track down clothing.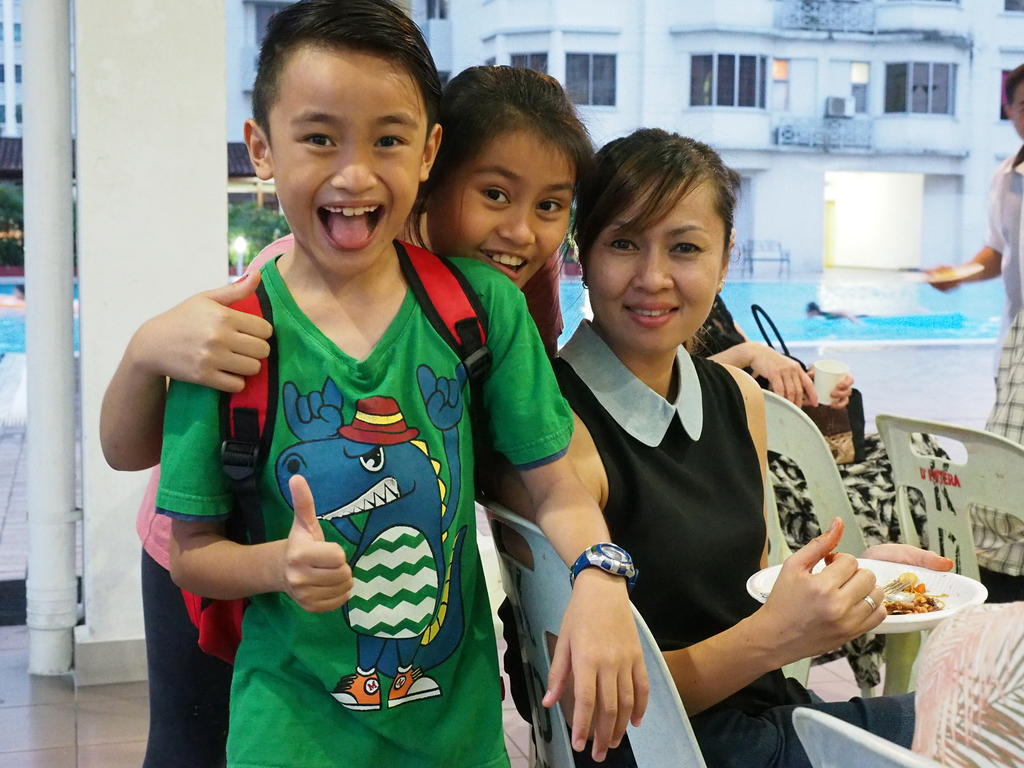
Tracked to bbox(136, 231, 566, 767).
